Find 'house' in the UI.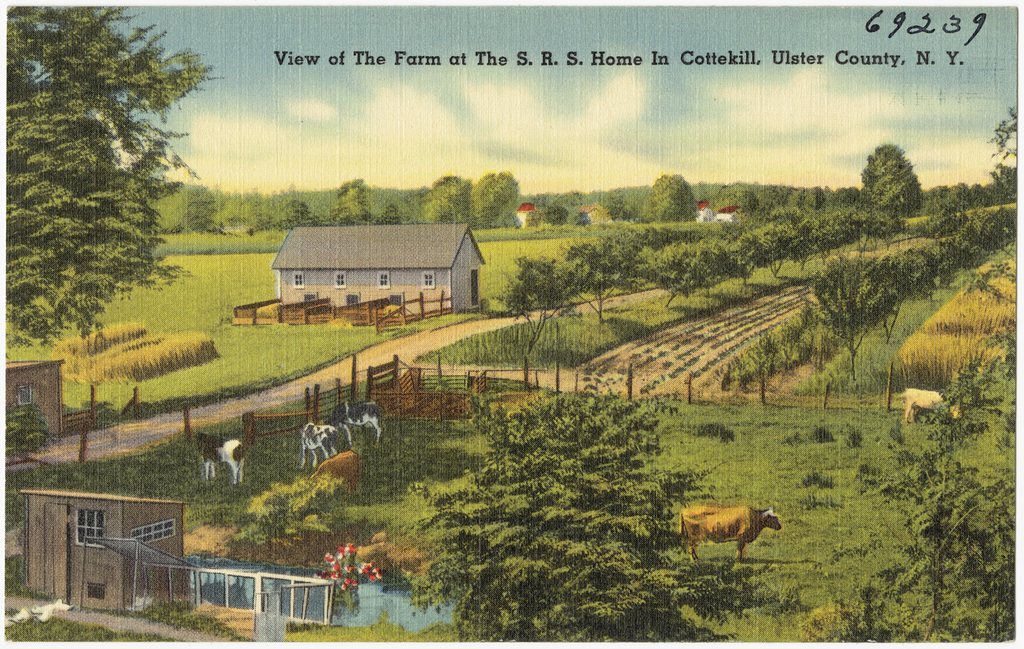
UI element at (14, 481, 184, 614).
